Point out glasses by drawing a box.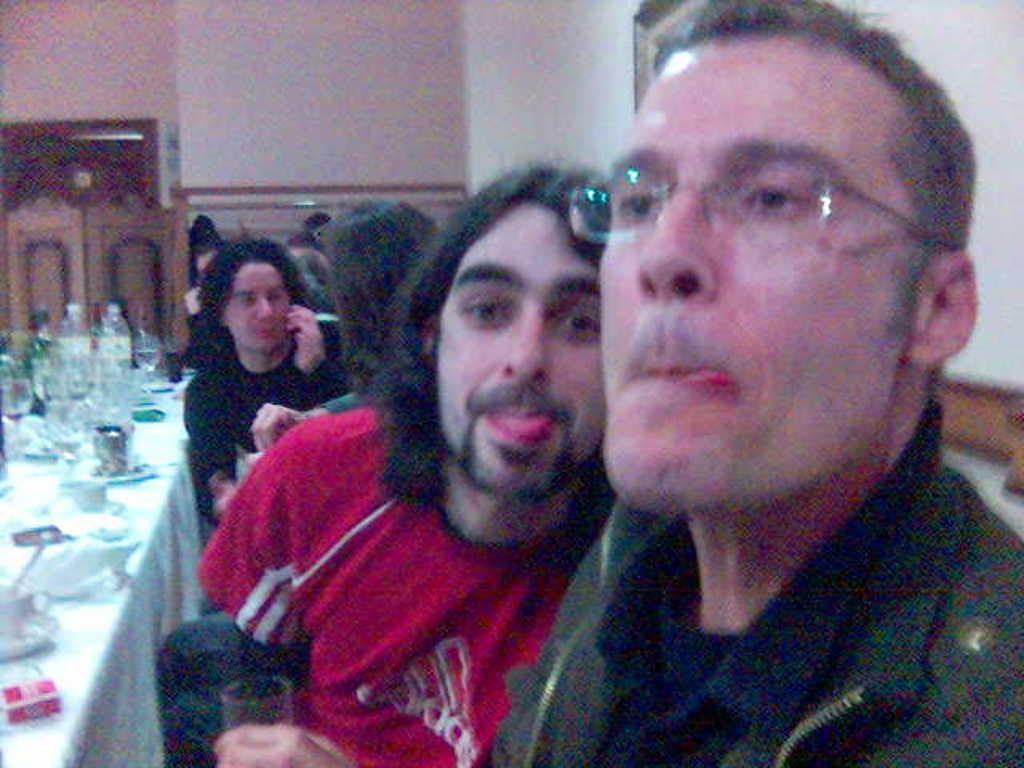
bbox(563, 168, 957, 253).
